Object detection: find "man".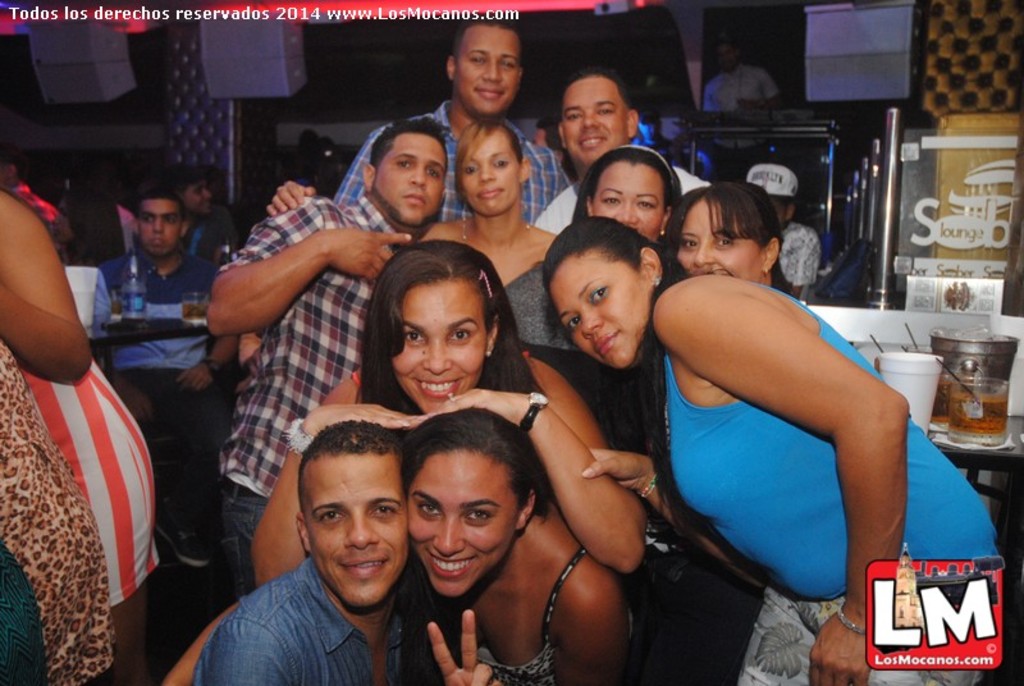
rect(694, 38, 792, 195).
